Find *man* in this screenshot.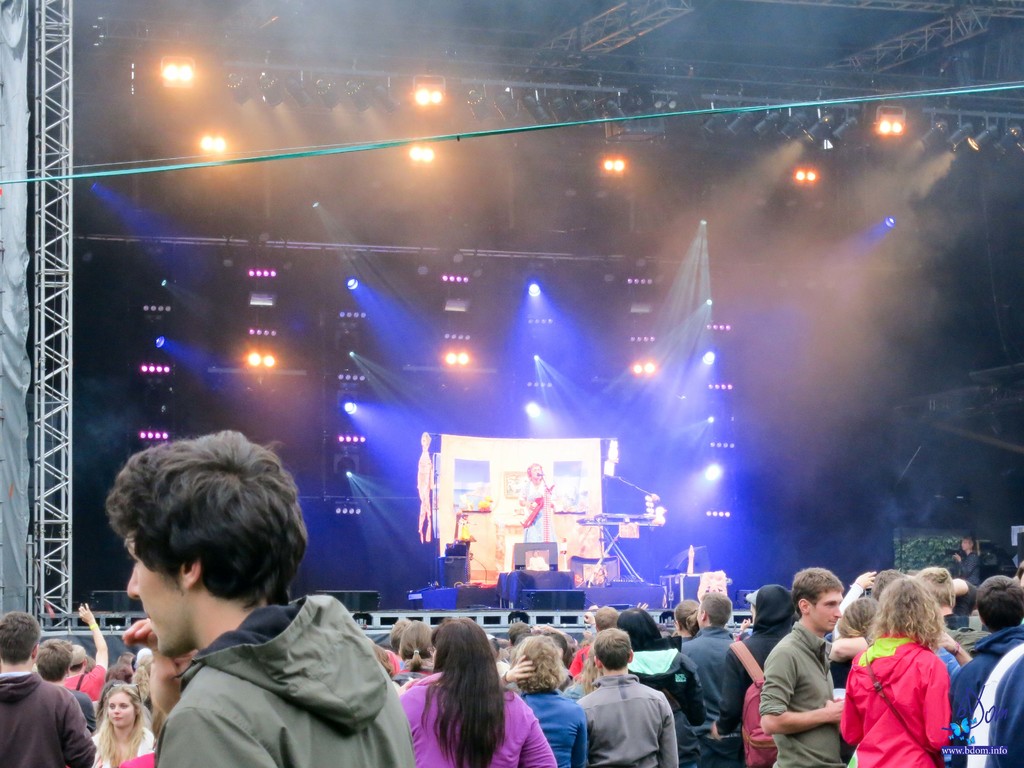
The bounding box for *man* is 580, 628, 681, 767.
